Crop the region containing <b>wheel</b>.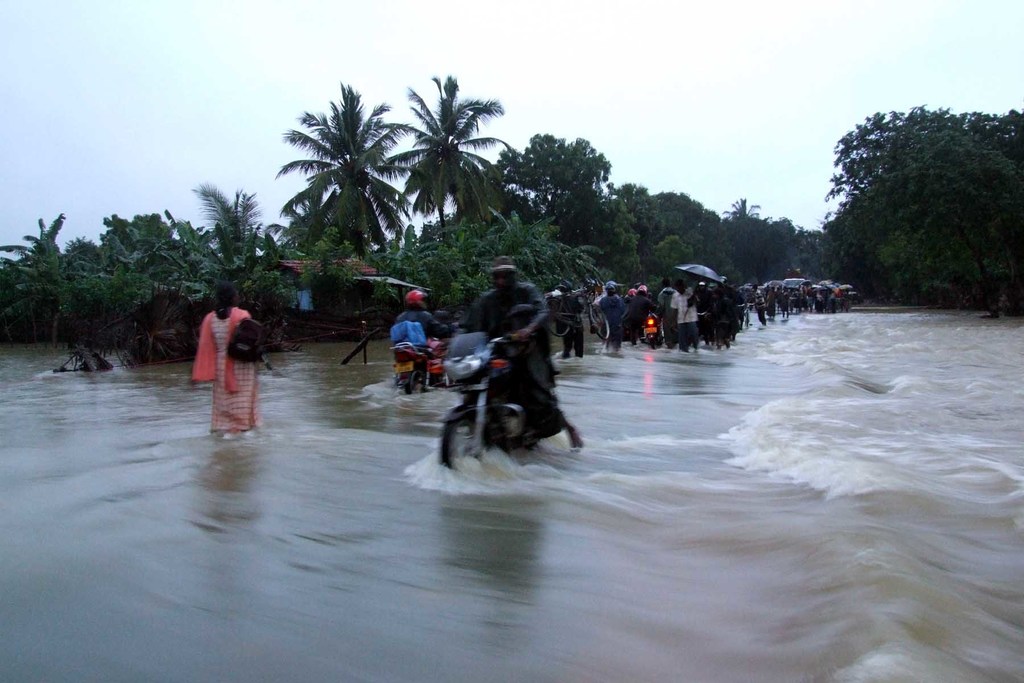
Crop region: <region>588, 304, 614, 338</region>.
